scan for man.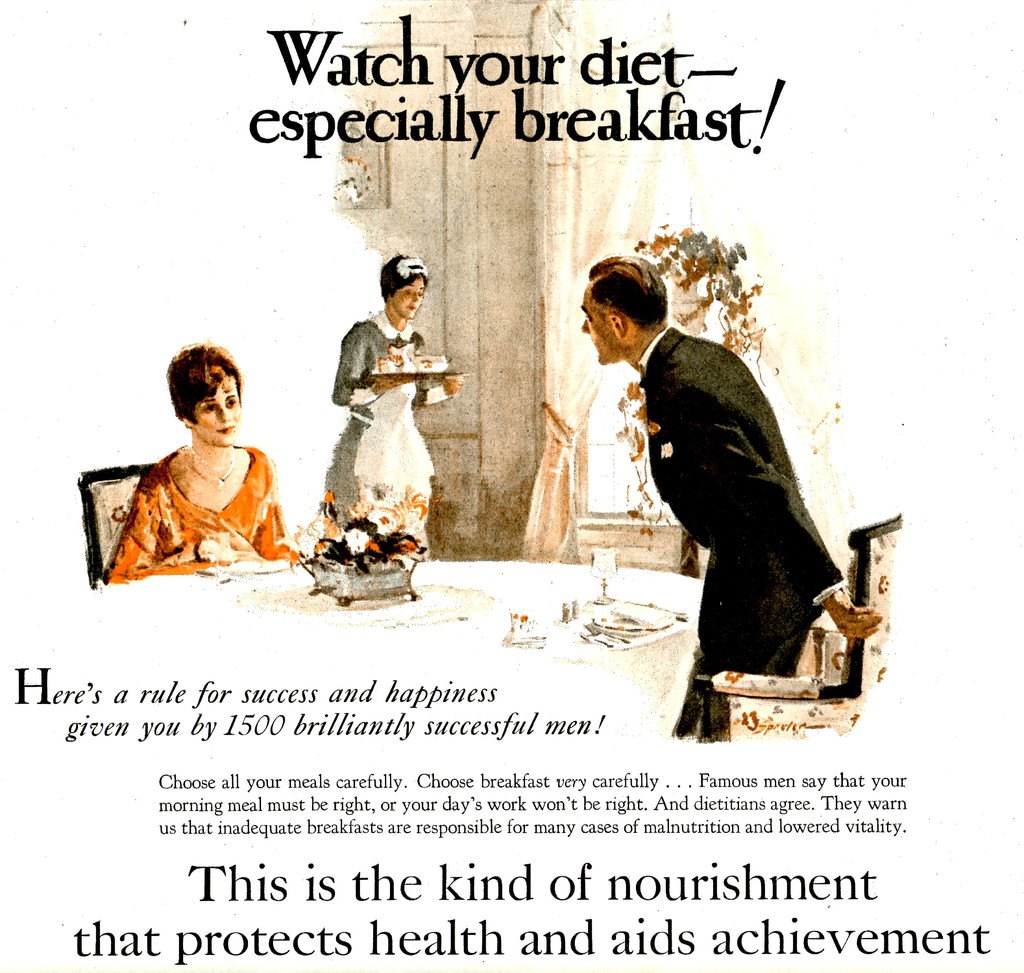
Scan result: 563:255:877:712.
